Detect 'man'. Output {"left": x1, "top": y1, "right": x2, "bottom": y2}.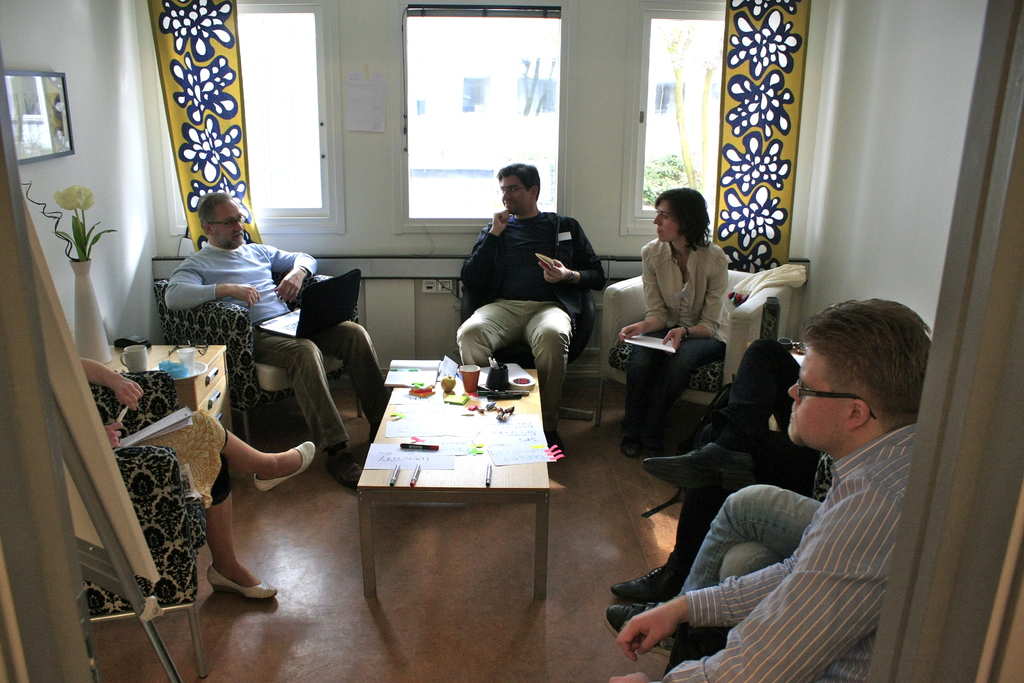
{"left": 477, "top": 167, "right": 598, "bottom": 459}.
